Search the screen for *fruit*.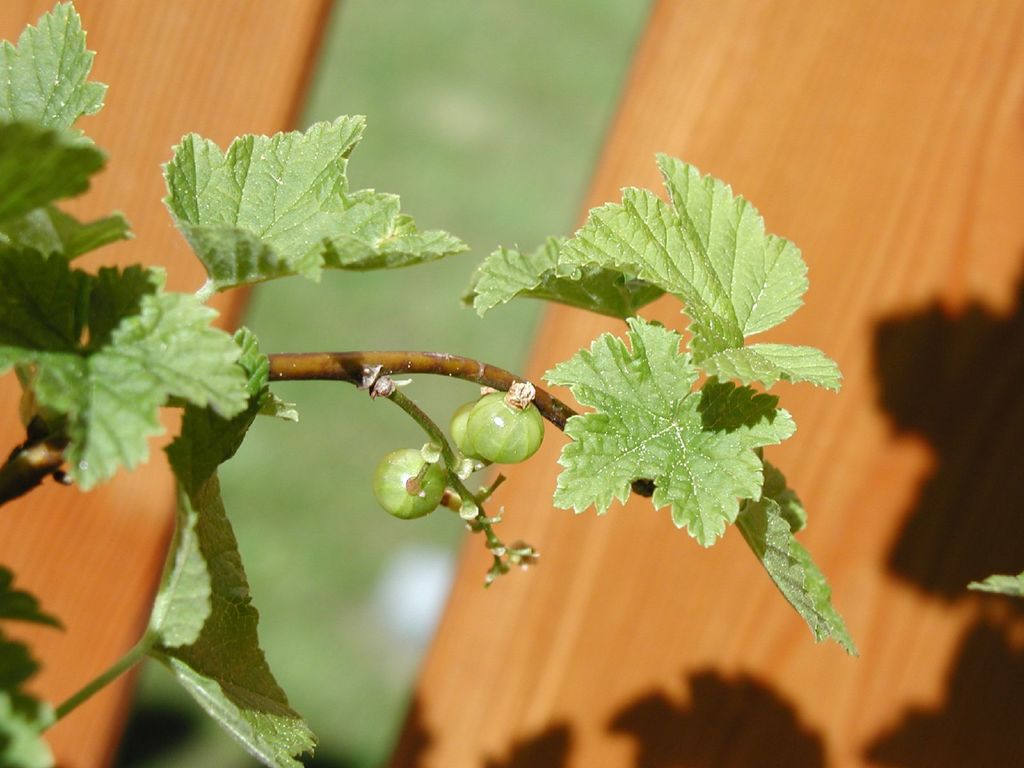
Found at Rect(456, 410, 491, 463).
